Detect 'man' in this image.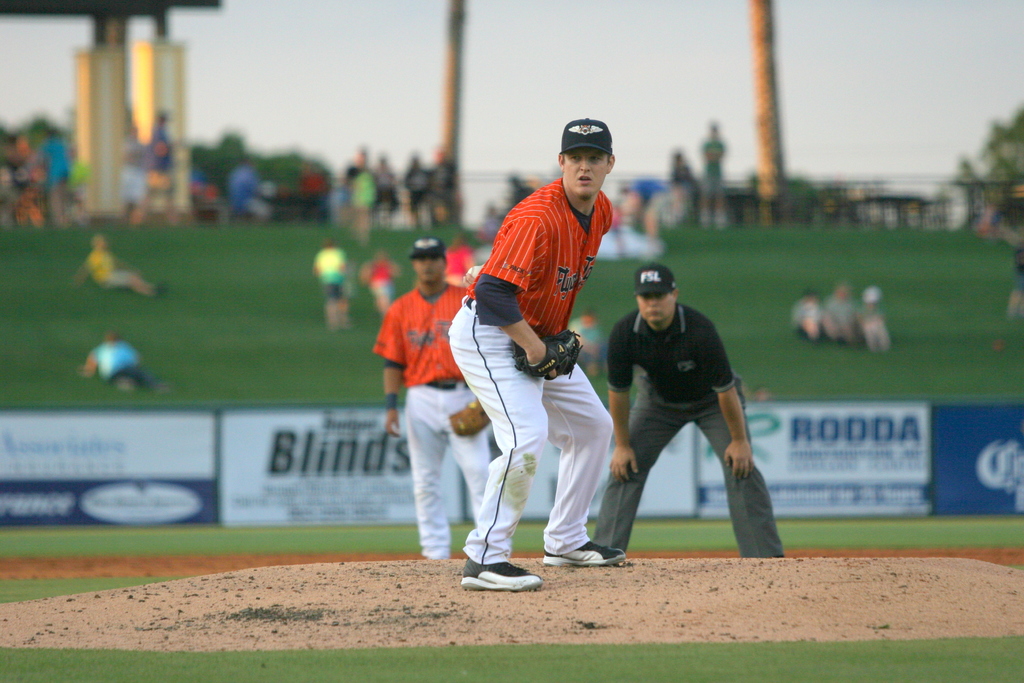
Detection: box=[788, 286, 838, 344].
